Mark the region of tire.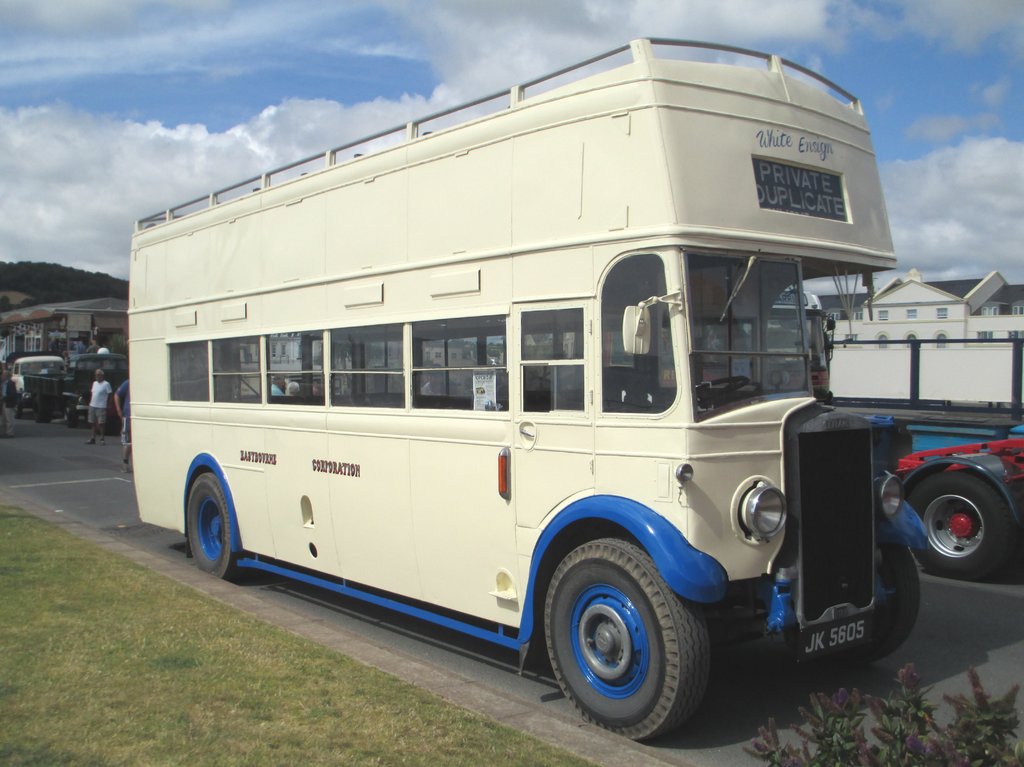
Region: <region>185, 471, 248, 581</region>.
